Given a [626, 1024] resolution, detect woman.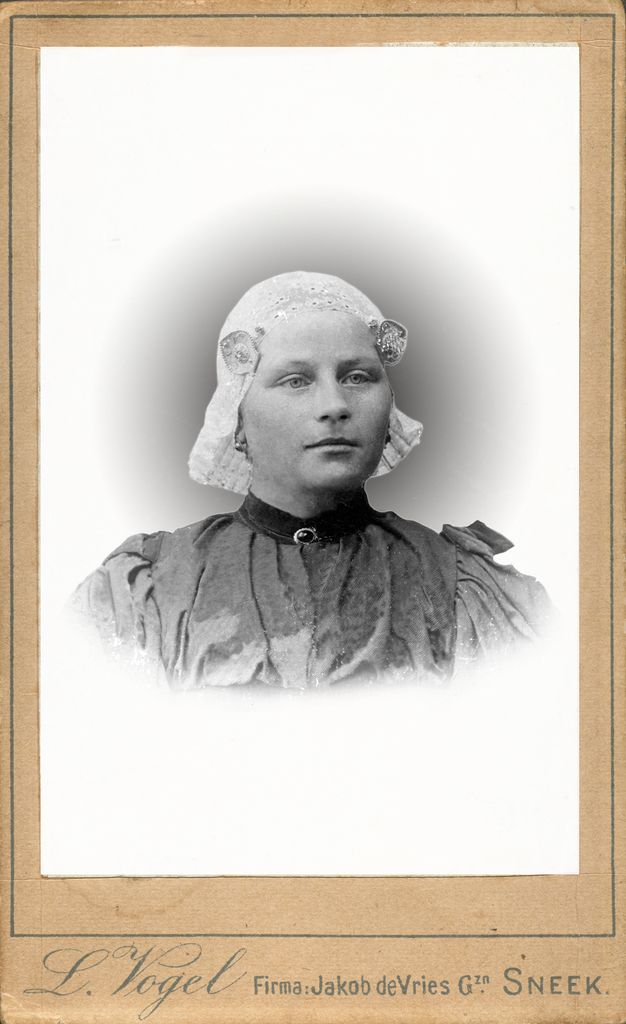
73,272,555,692.
